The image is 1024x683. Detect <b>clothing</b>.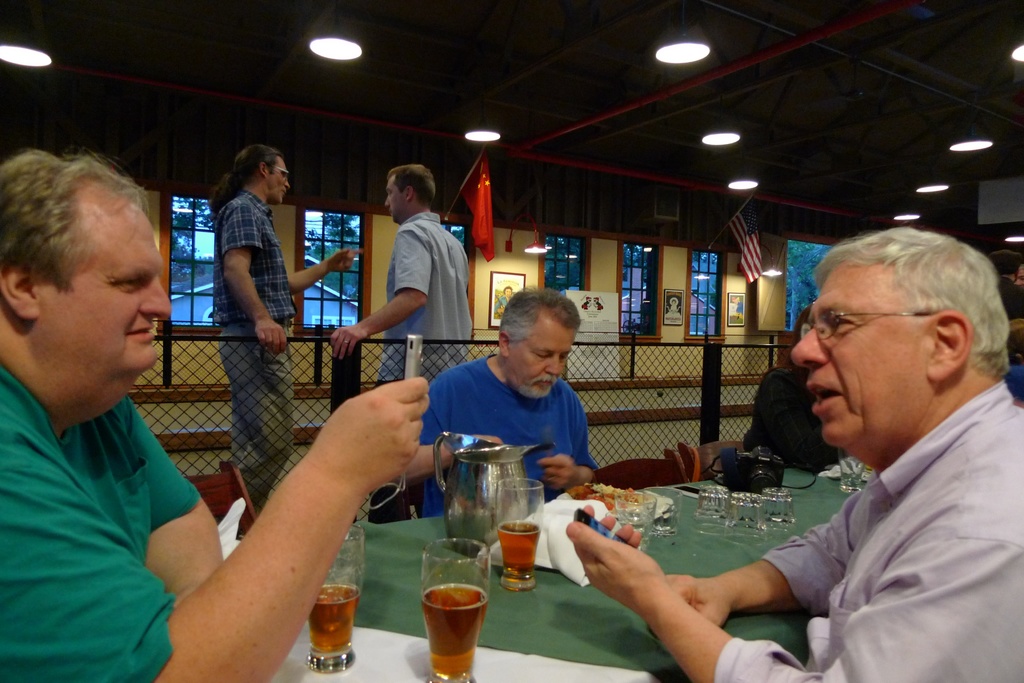
Detection: bbox=[417, 357, 598, 518].
